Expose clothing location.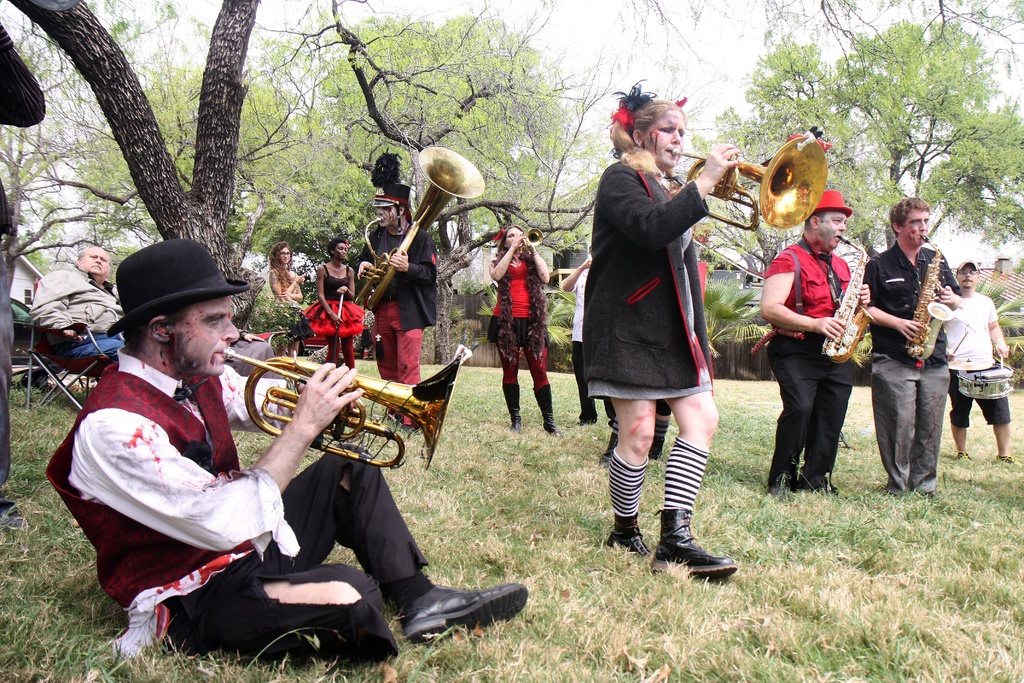
Exposed at 943,290,1000,368.
